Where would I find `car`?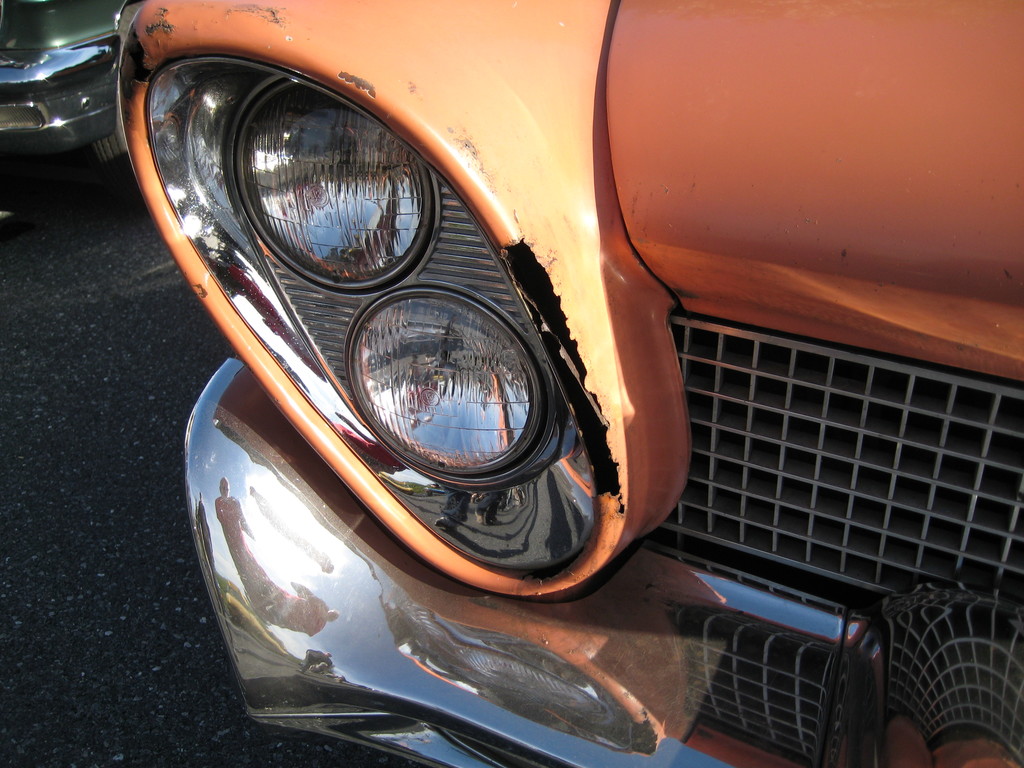
At 118, 0, 1023, 767.
